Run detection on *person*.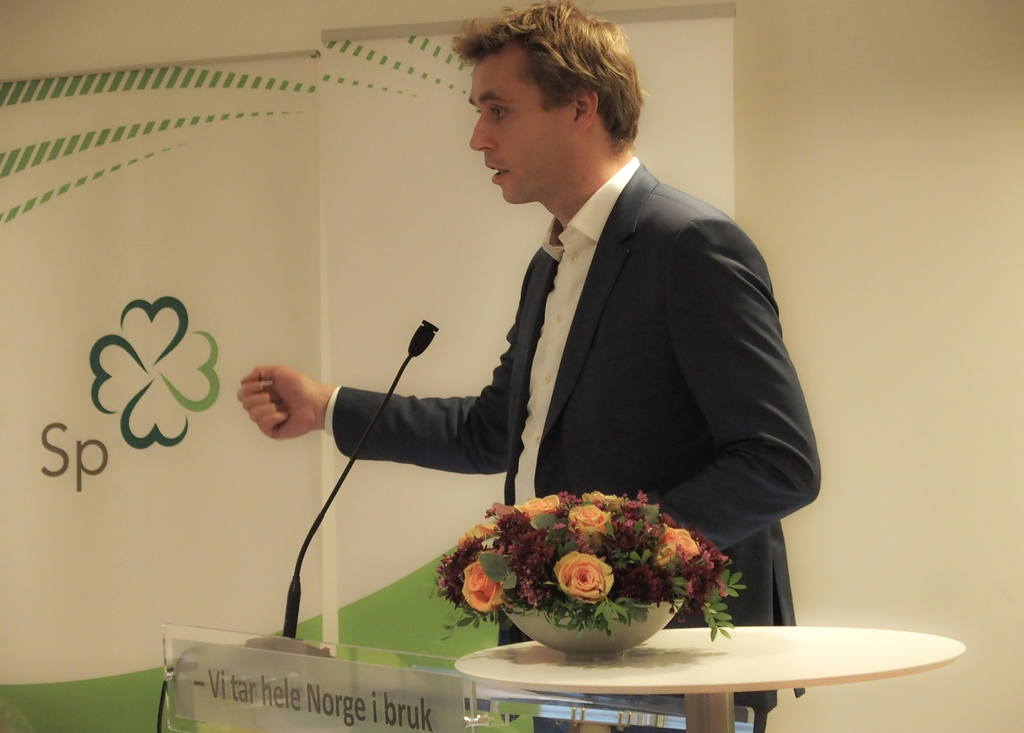
Result: region(239, 0, 819, 732).
